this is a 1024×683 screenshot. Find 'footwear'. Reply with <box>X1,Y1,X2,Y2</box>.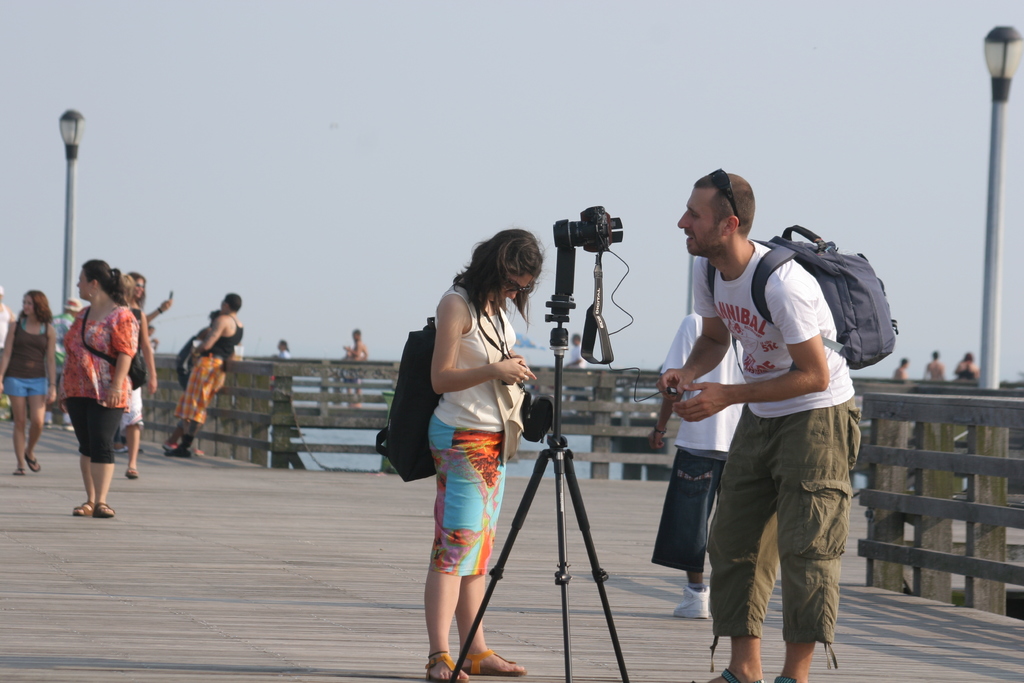
<box>161,443,176,450</box>.
